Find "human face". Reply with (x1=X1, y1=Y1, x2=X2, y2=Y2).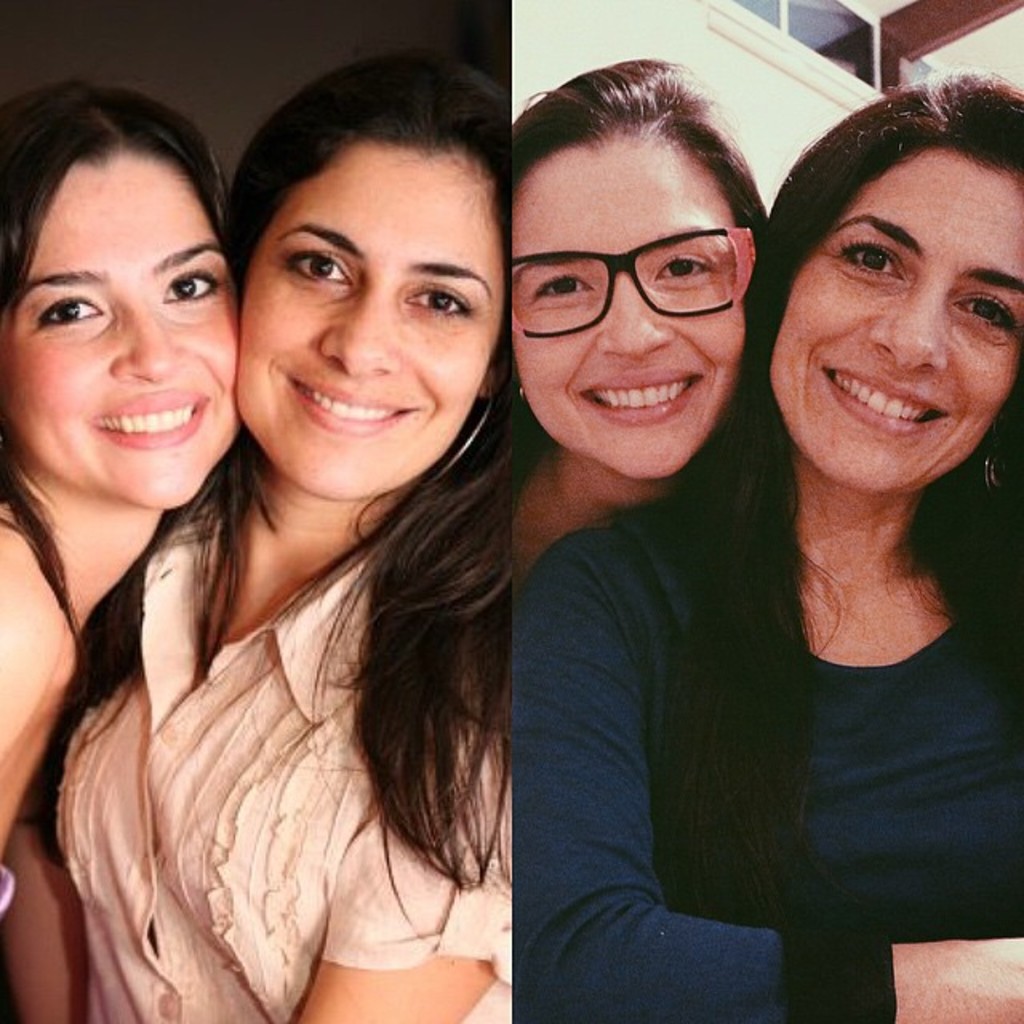
(x1=230, y1=146, x2=507, y2=504).
